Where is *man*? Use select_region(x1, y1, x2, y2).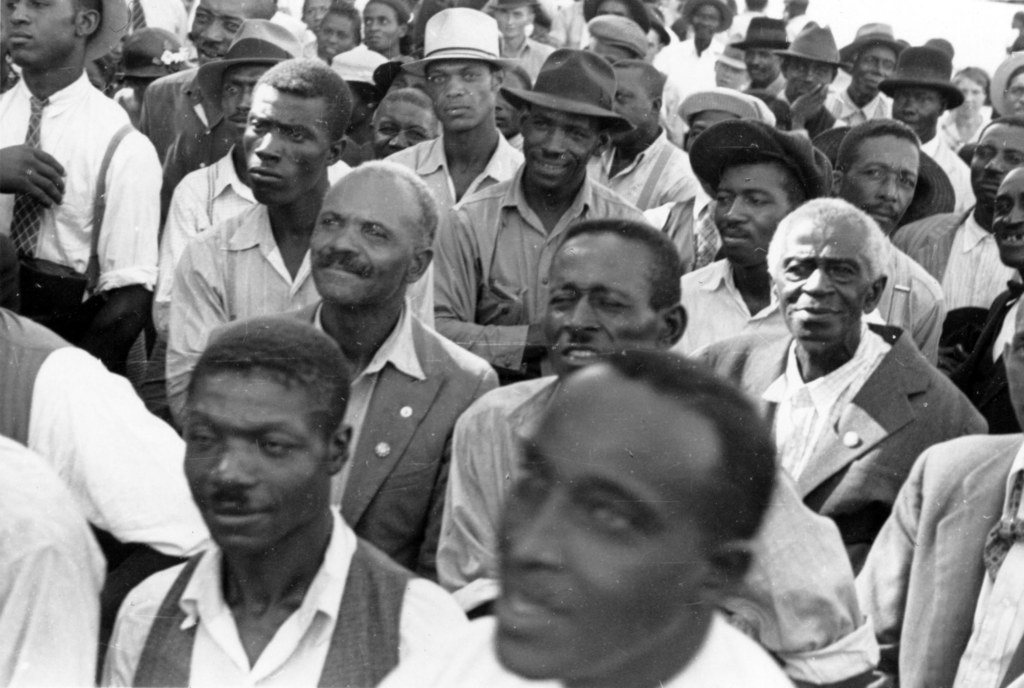
select_region(96, 291, 438, 682).
